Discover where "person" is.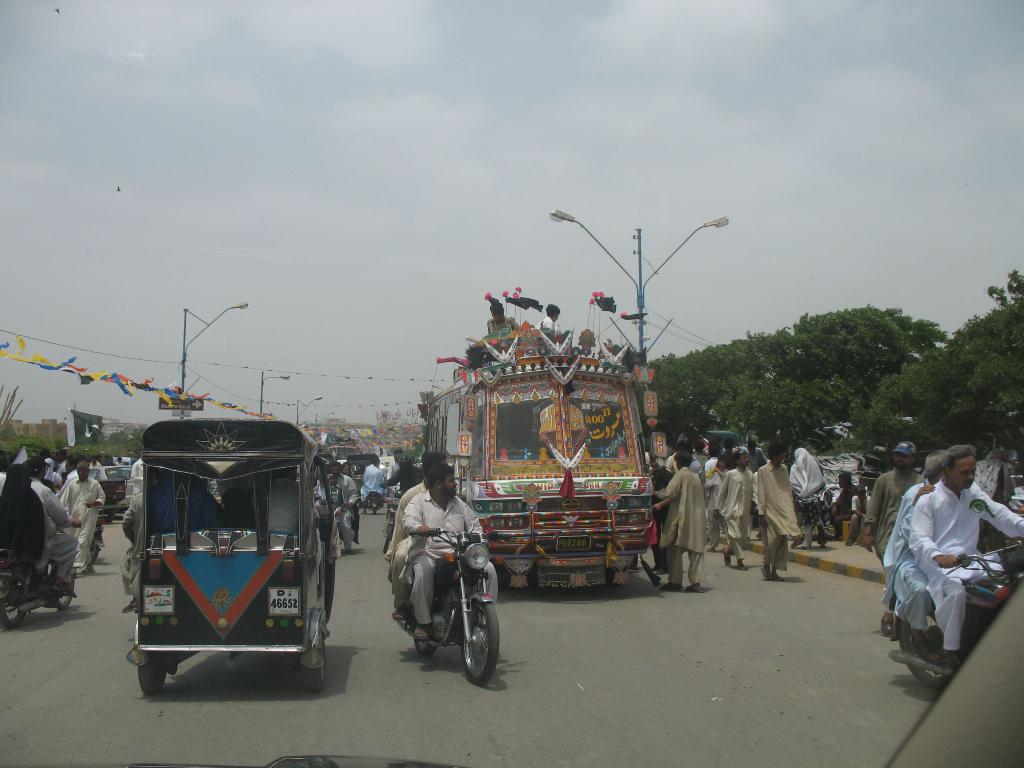
Discovered at box=[362, 451, 390, 502].
